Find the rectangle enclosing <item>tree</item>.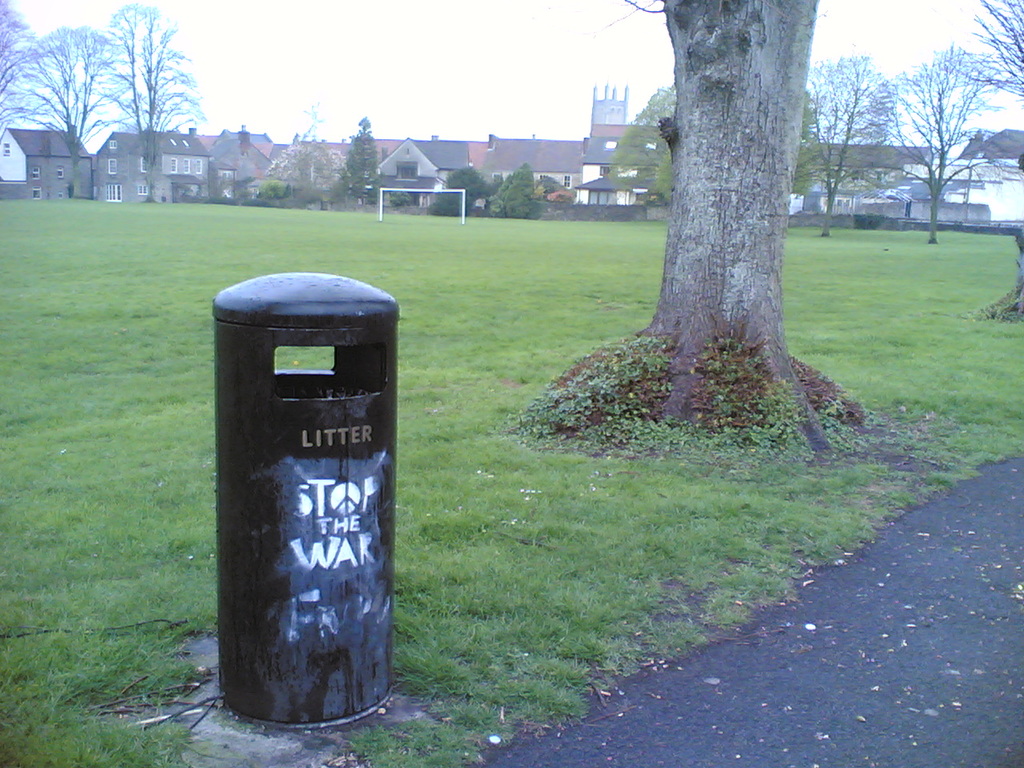
l=792, t=52, r=898, b=234.
